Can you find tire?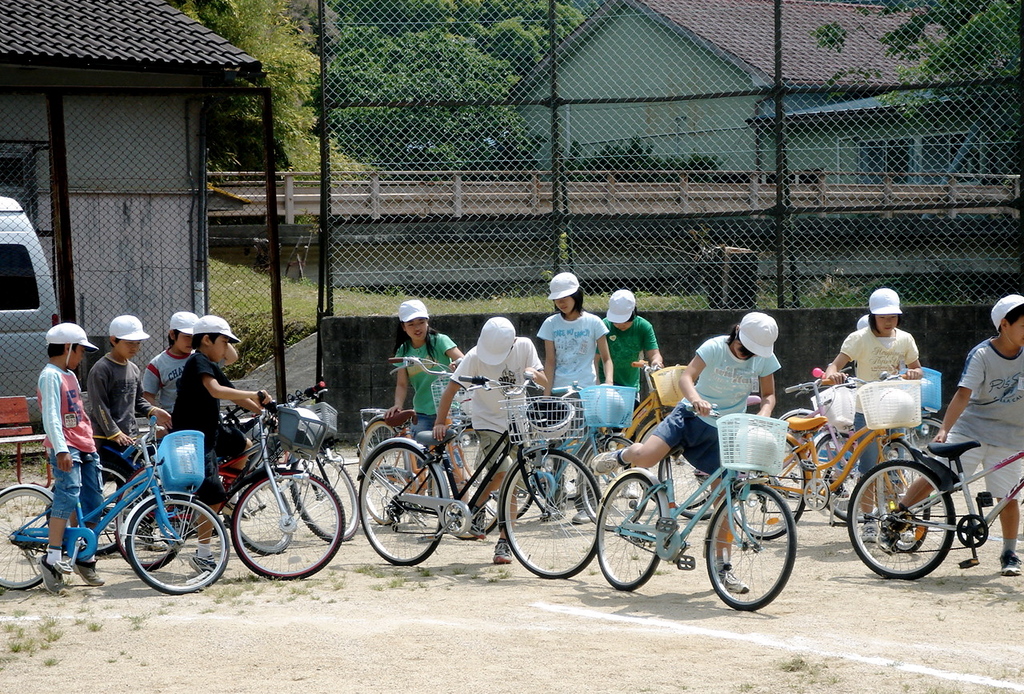
Yes, bounding box: l=356, t=434, r=450, b=563.
